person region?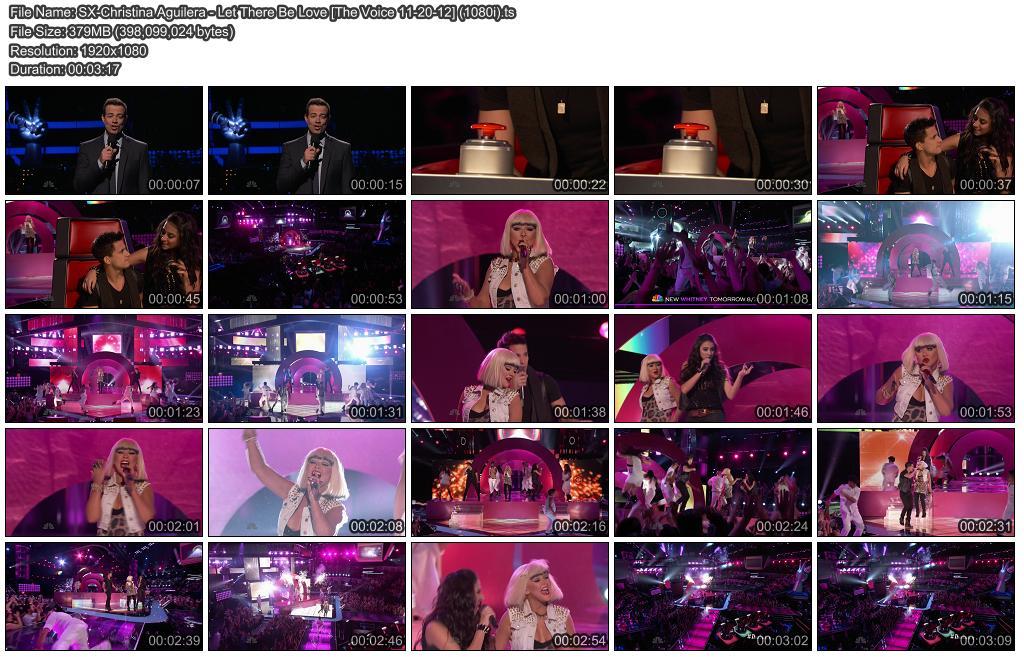
detection(86, 438, 153, 536)
